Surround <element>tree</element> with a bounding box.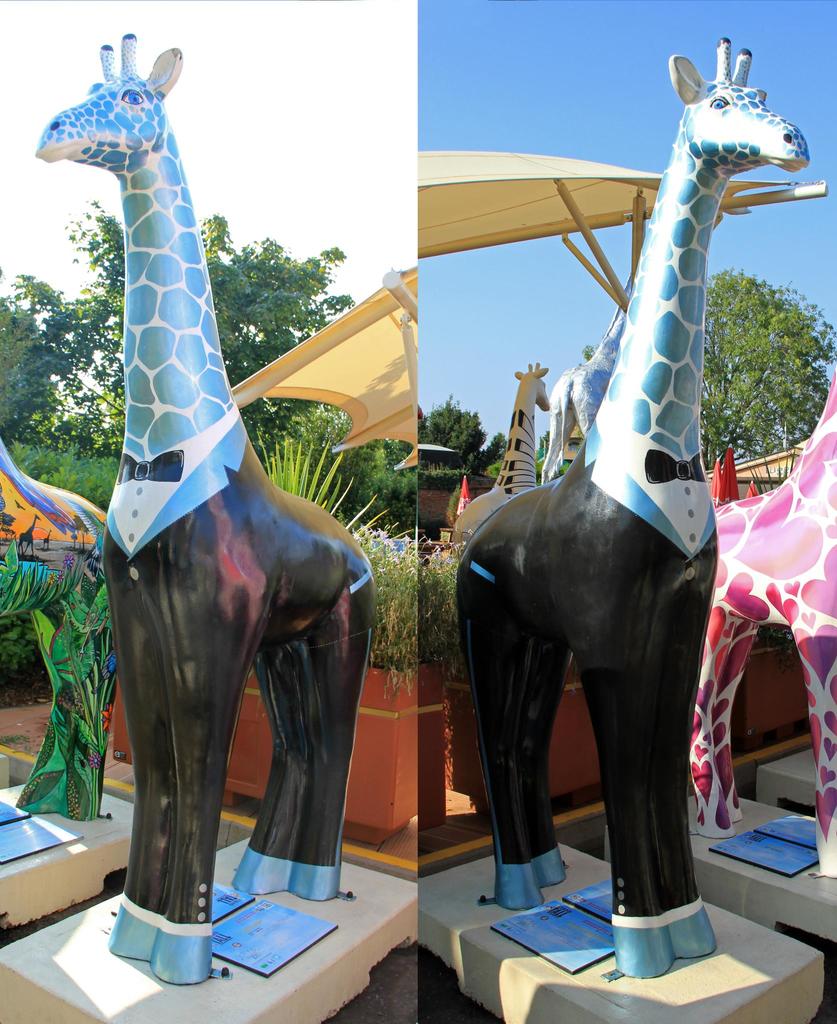
left=423, top=392, right=495, bottom=490.
